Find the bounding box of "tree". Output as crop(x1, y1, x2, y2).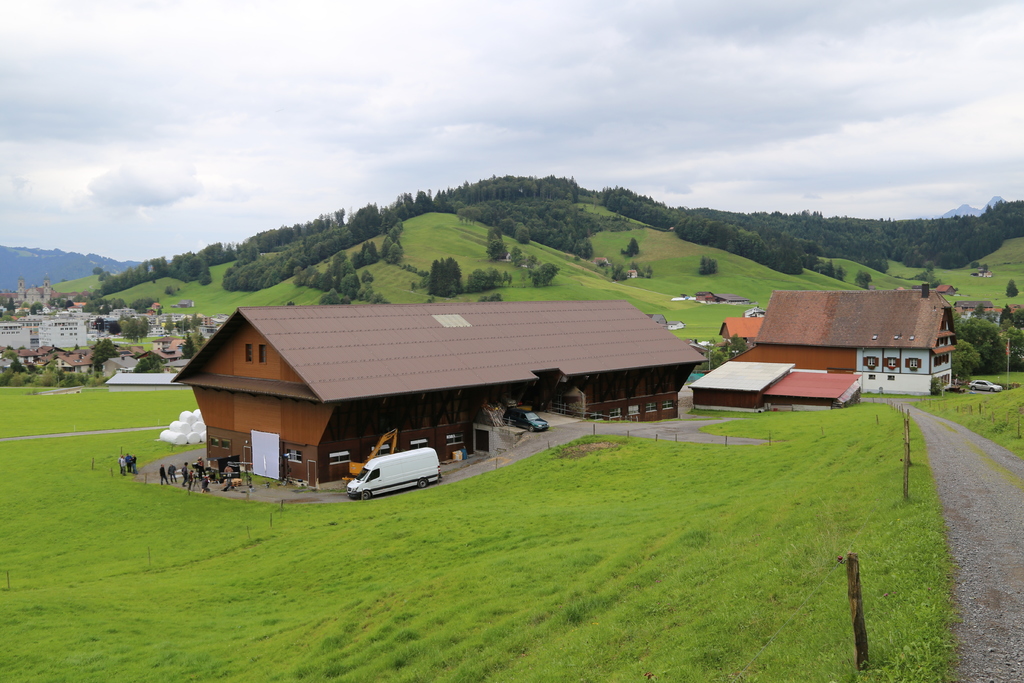
crop(129, 302, 154, 311).
